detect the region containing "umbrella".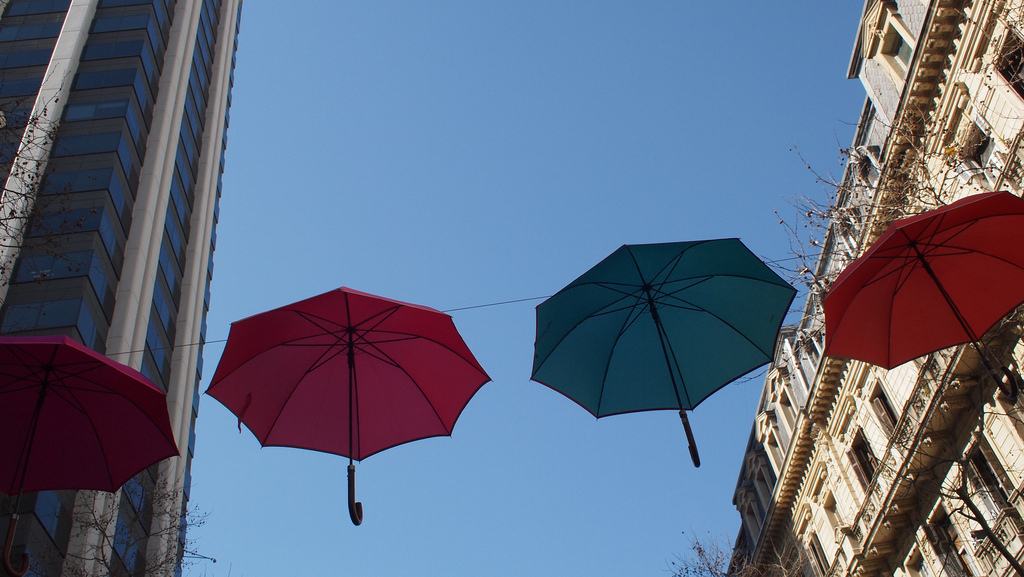
box=[824, 187, 1023, 397].
